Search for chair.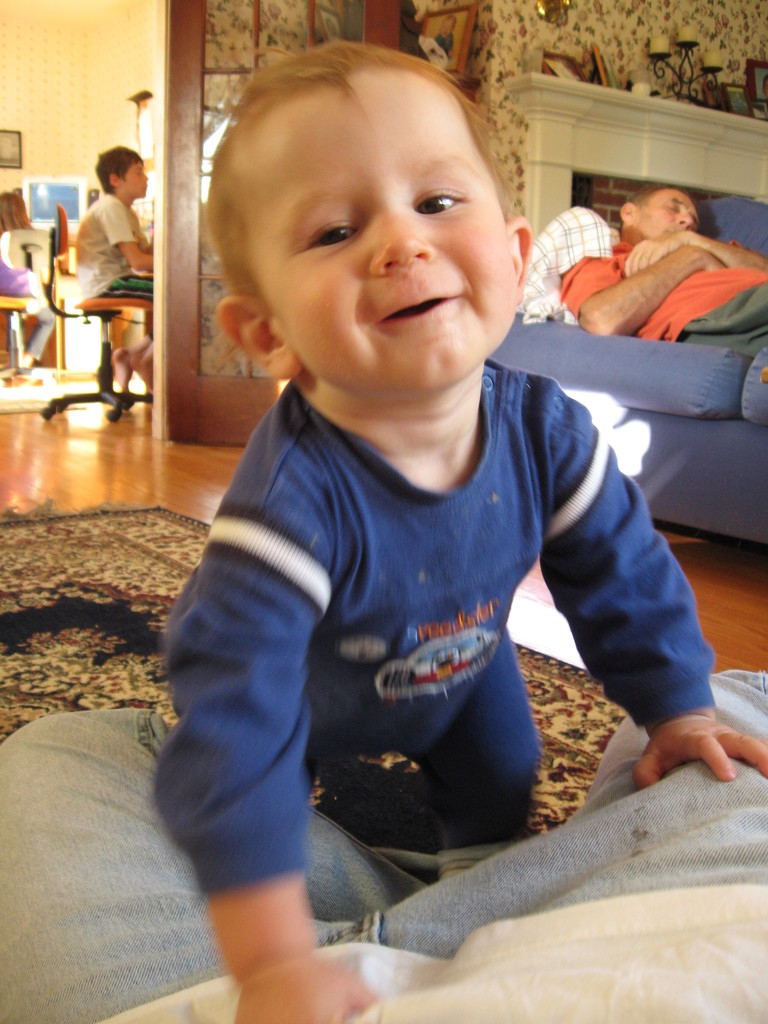
Found at locate(0, 300, 43, 379).
